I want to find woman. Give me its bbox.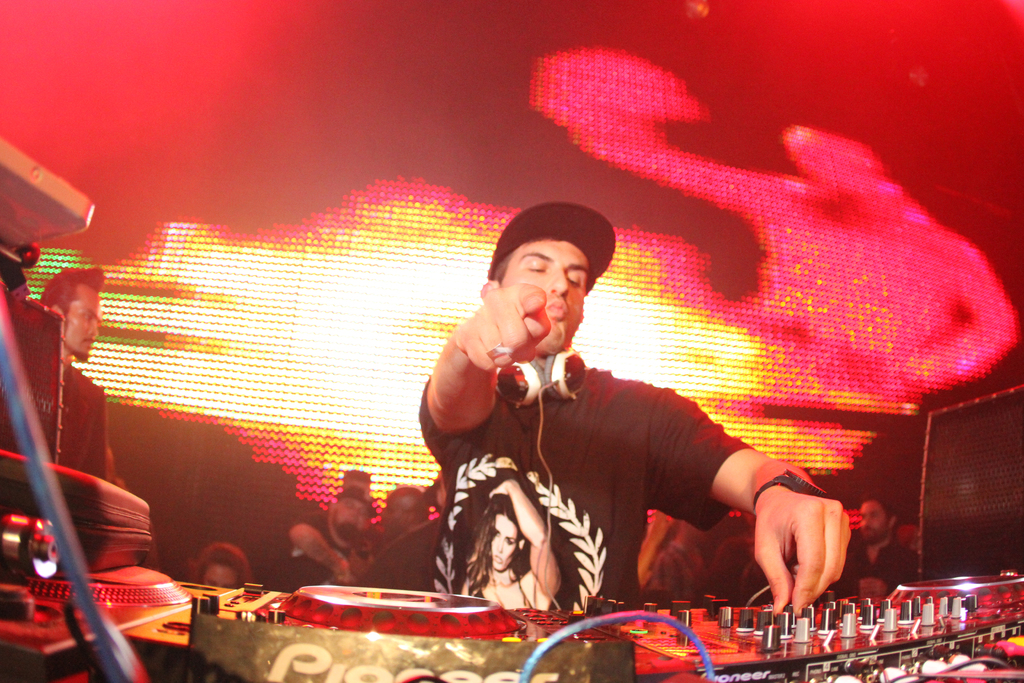
{"left": 168, "top": 529, "right": 258, "bottom": 588}.
